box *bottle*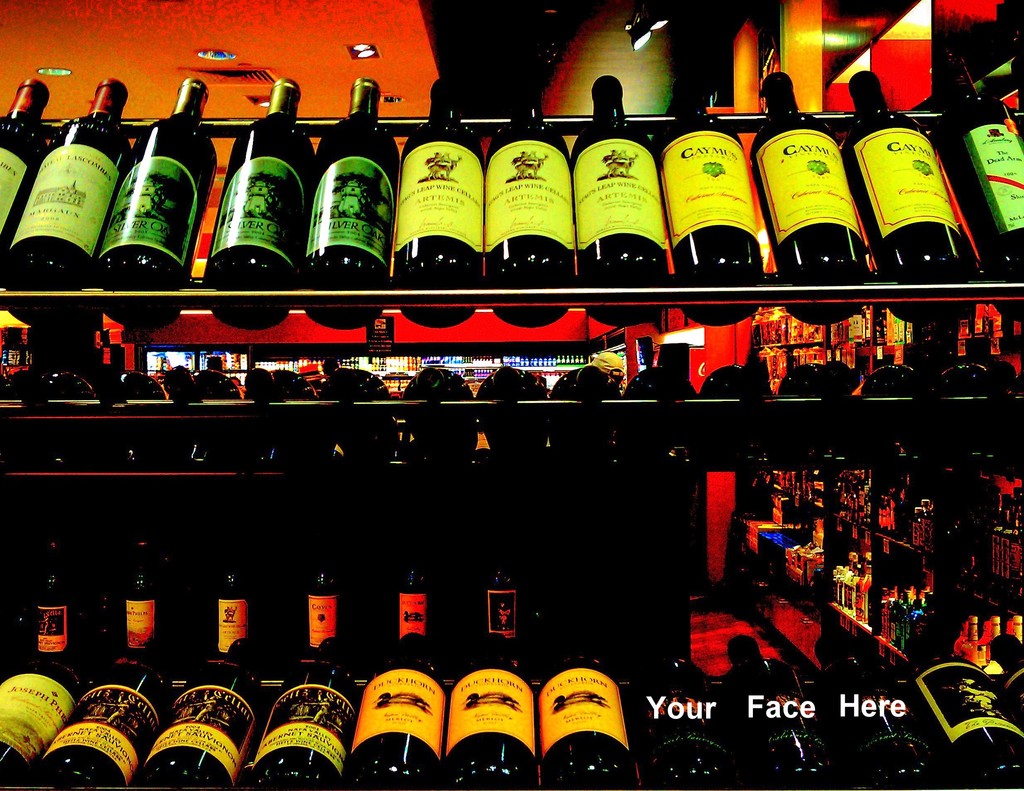
Rect(213, 556, 258, 661)
